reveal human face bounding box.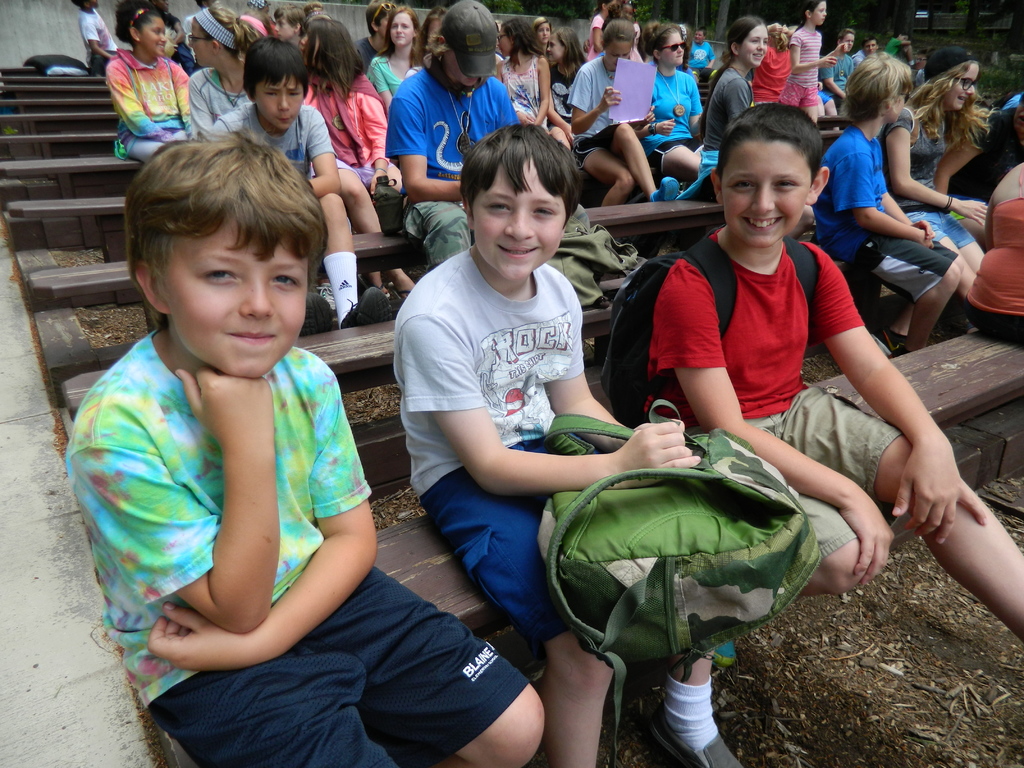
Revealed: (842, 34, 857, 54).
